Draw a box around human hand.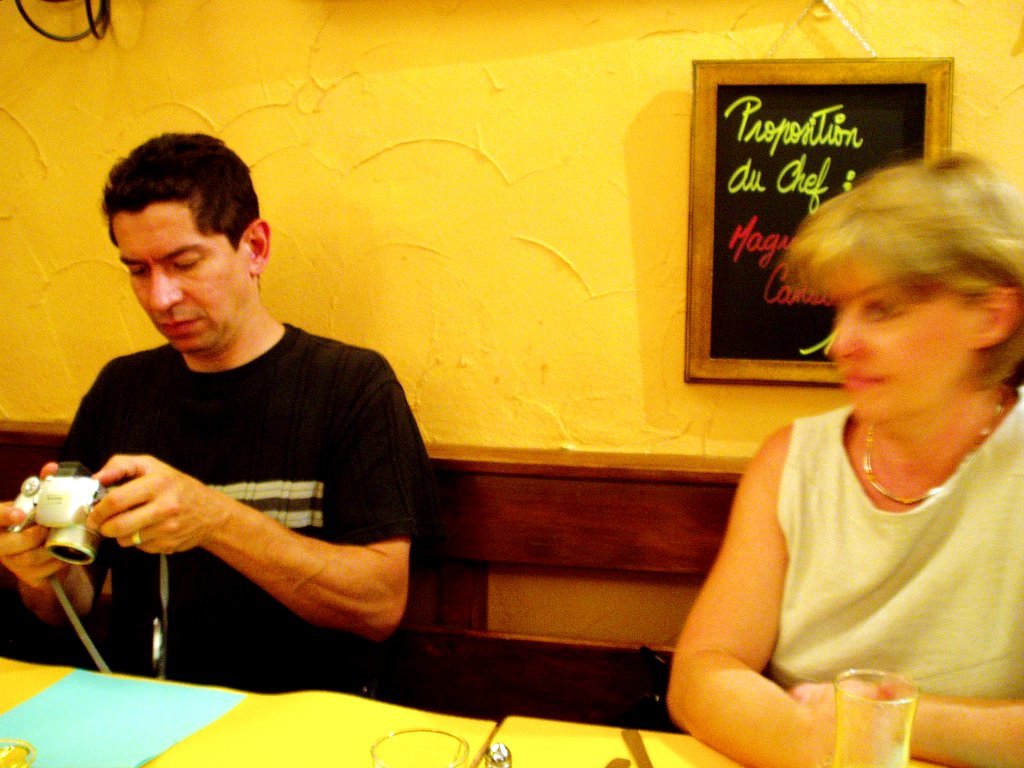
bbox(788, 678, 875, 728).
